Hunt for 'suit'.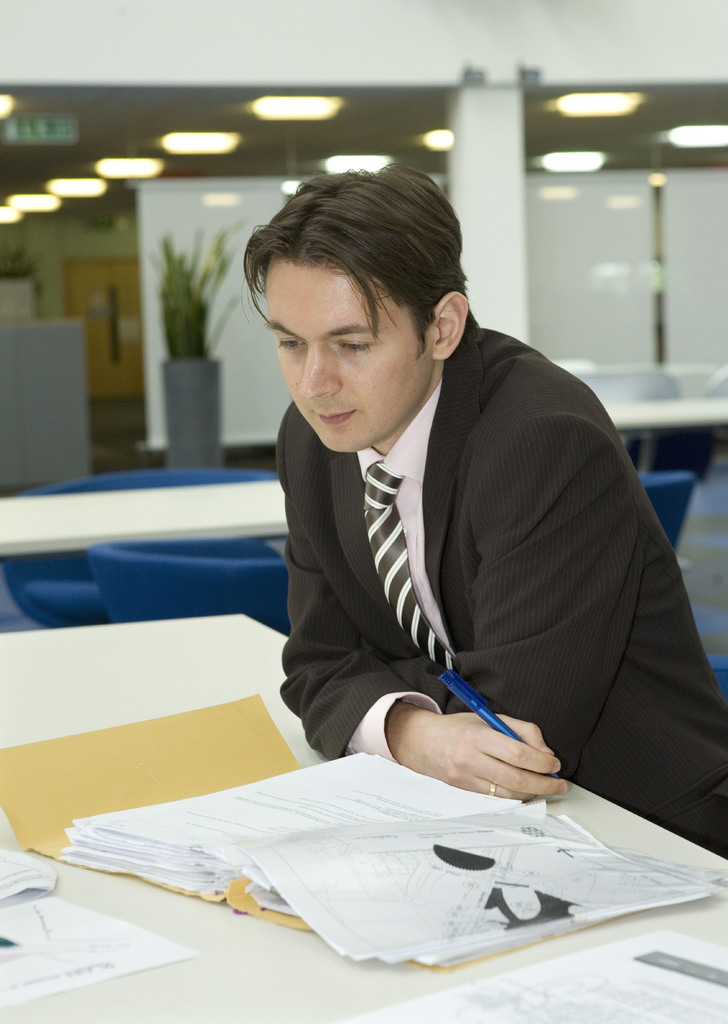
Hunted down at [left=256, top=264, right=700, bottom=819].
